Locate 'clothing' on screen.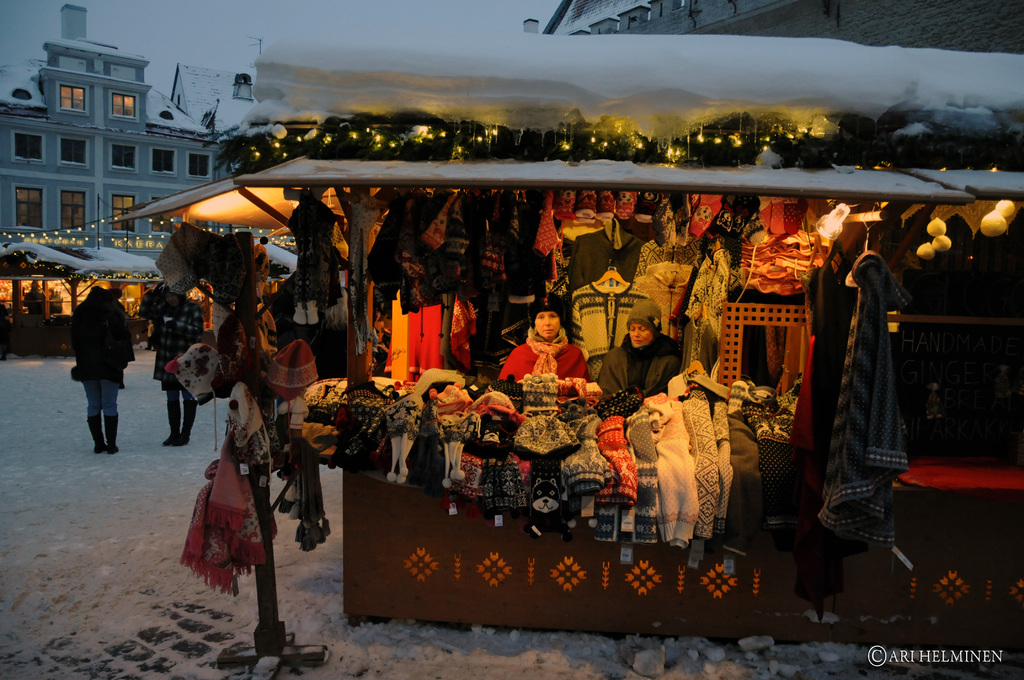
On screen at {"x1": 143, "y1": 294, "x2": 205, "y2": 384}.
